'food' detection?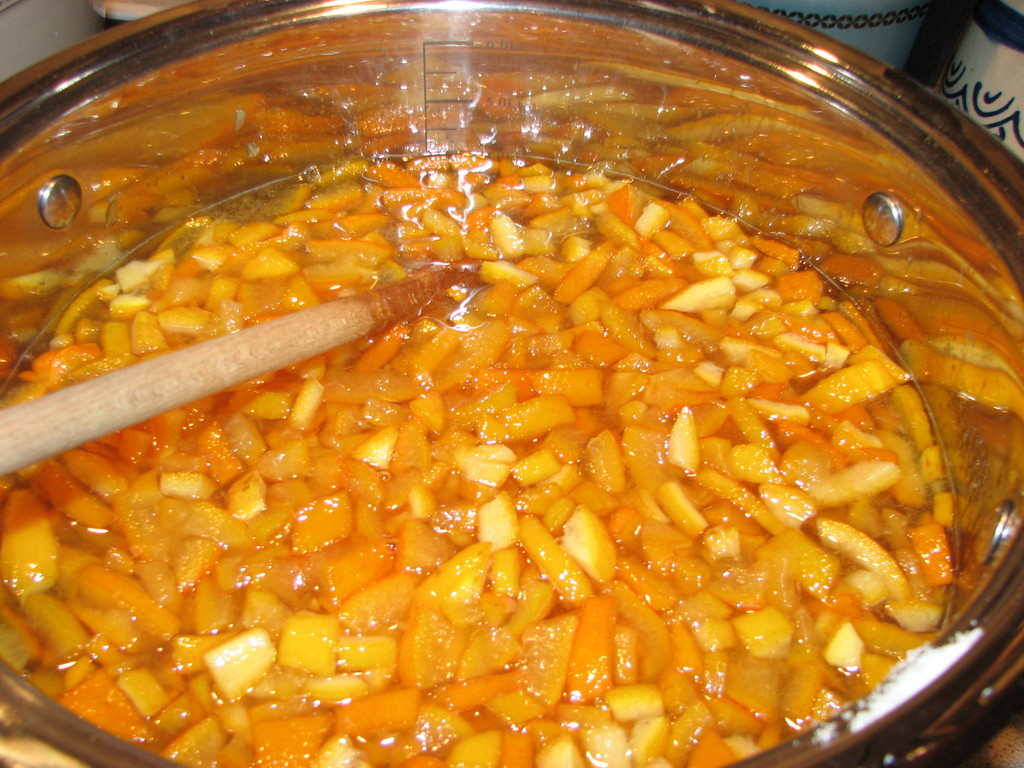
(x1=0, y1=152, x2=962, y2=767)
